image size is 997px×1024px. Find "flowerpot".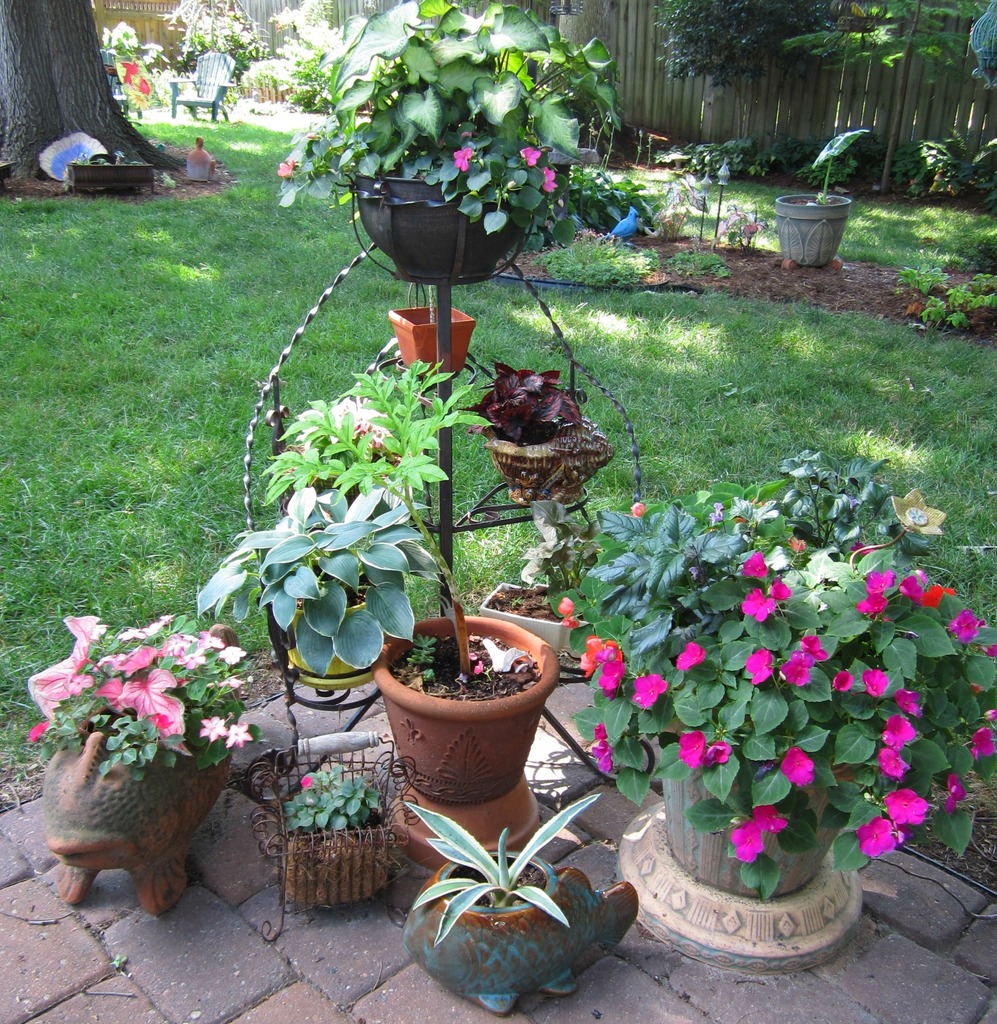
region(389, 294, 480, 382).
